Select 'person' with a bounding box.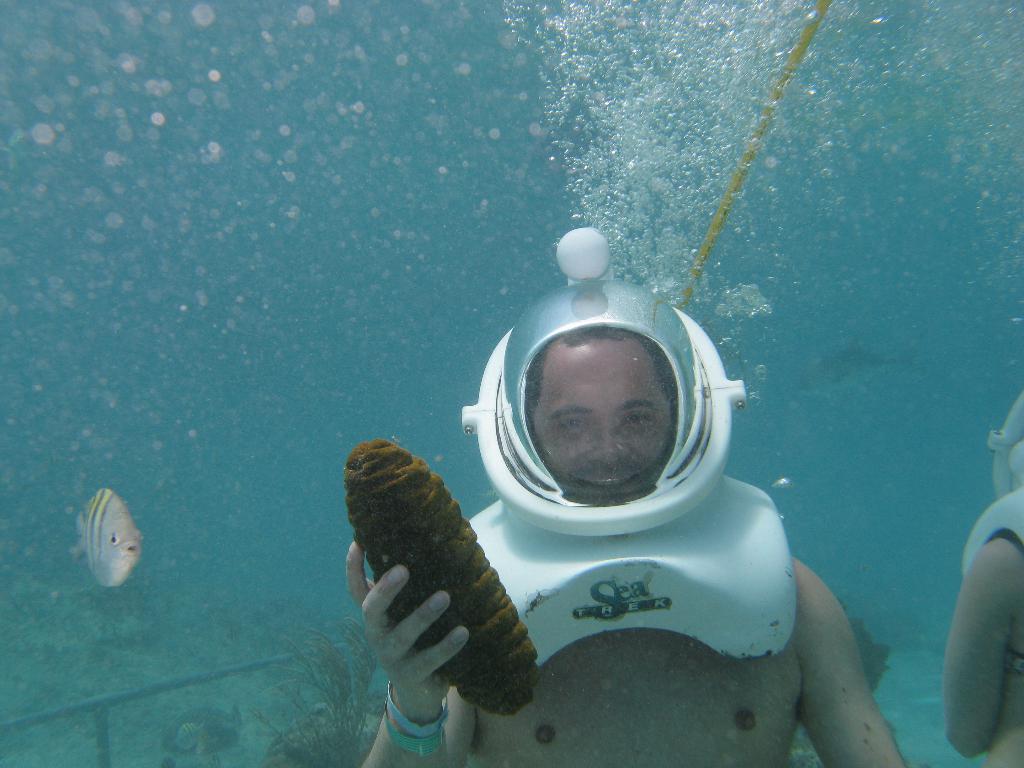
select_region(941, 392, 1023, 767).
